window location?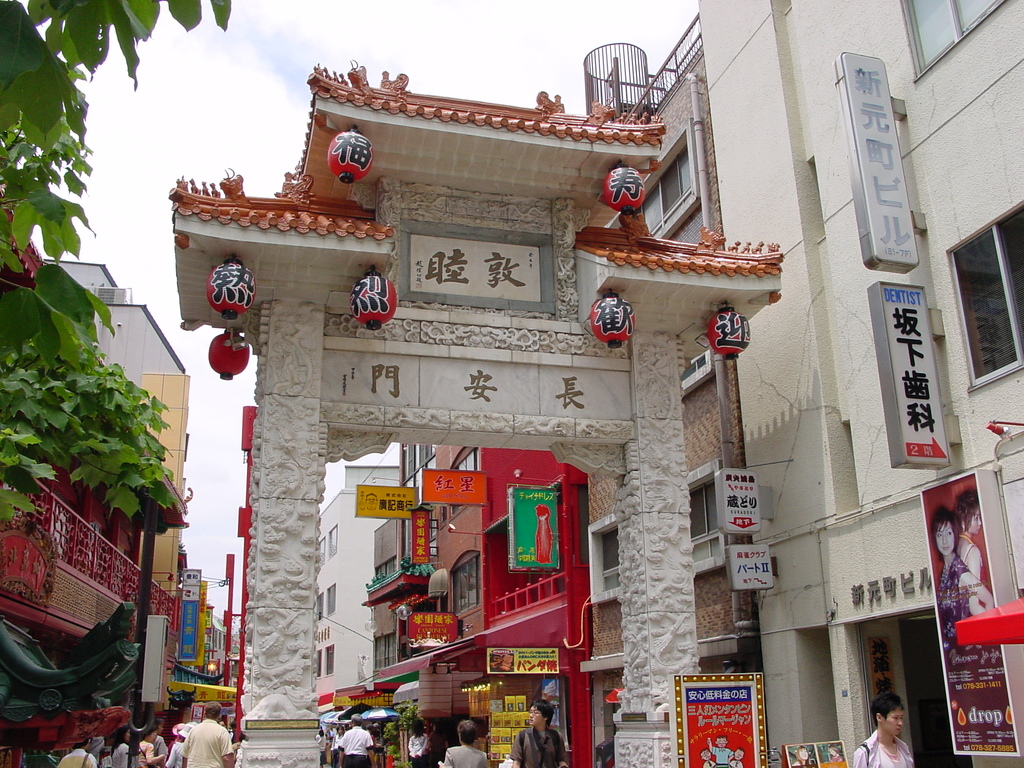
321, 536, 323, 564
